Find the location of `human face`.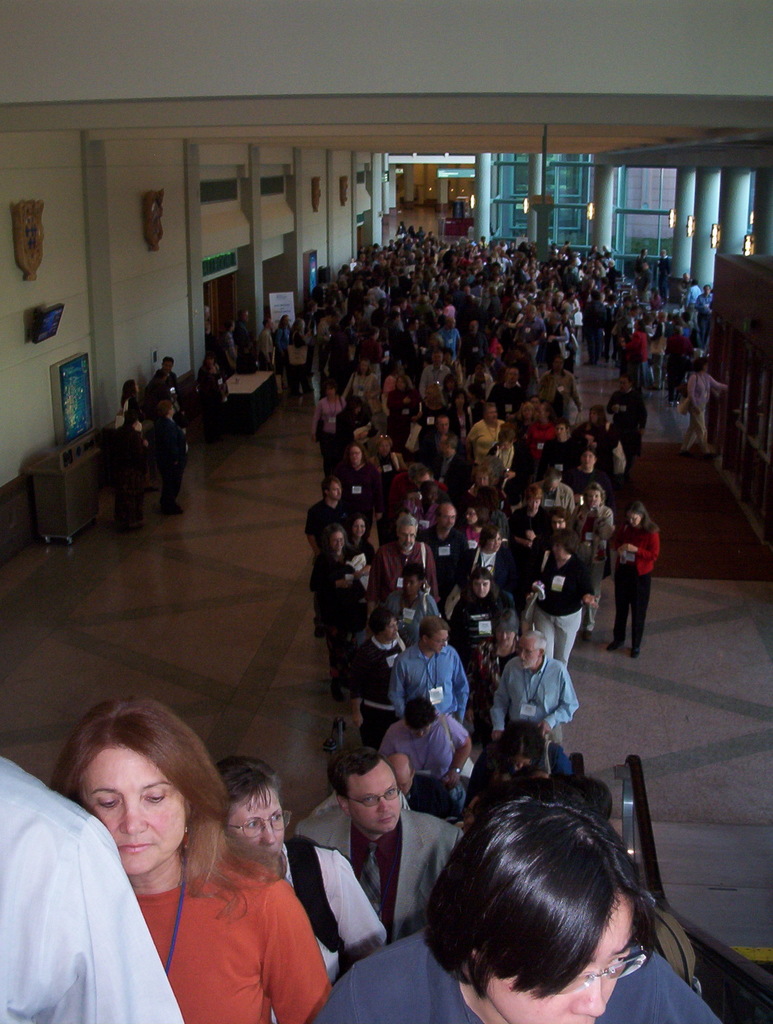
Location: x1=80 y1=748 x2=180 y2=881.
